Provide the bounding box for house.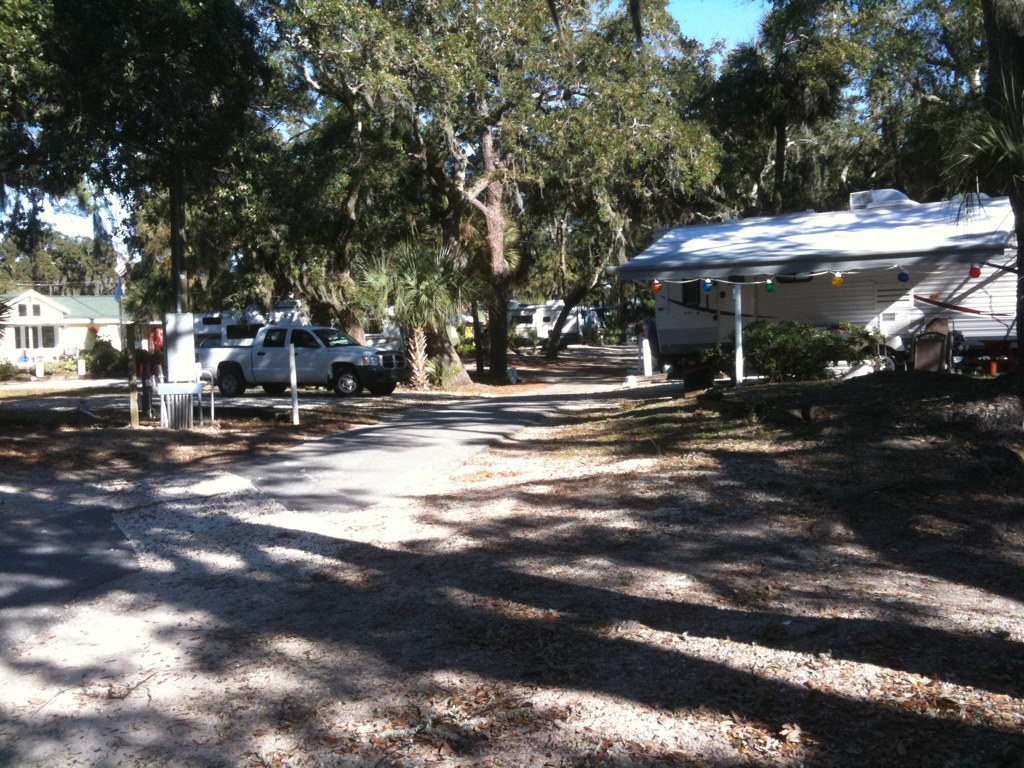
591 173 997 381.
